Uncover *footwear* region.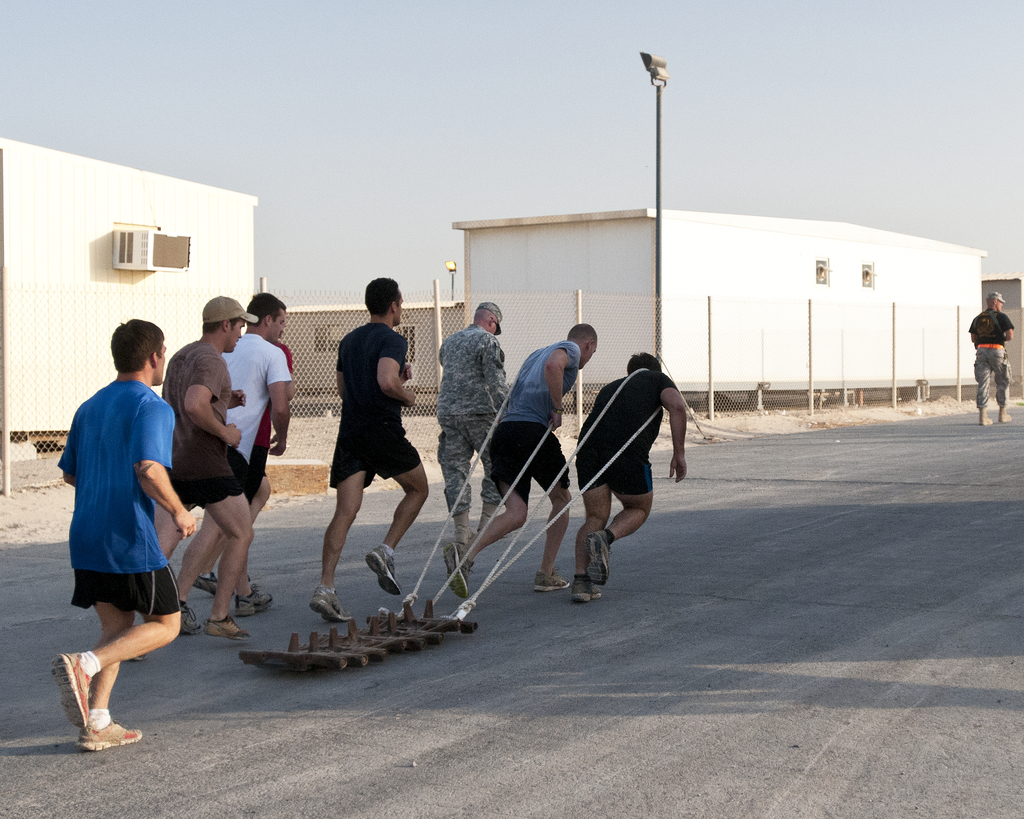
Uncovered: box(74, 712, 140, 747).
